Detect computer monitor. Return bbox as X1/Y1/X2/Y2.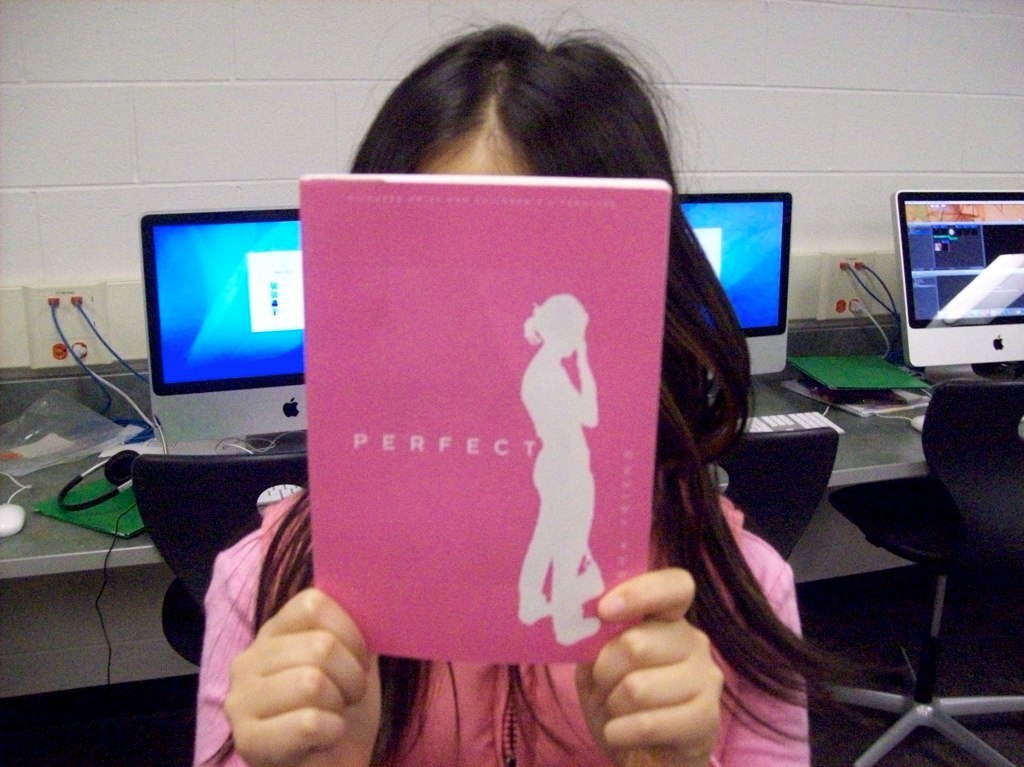
133/179/343/448.
